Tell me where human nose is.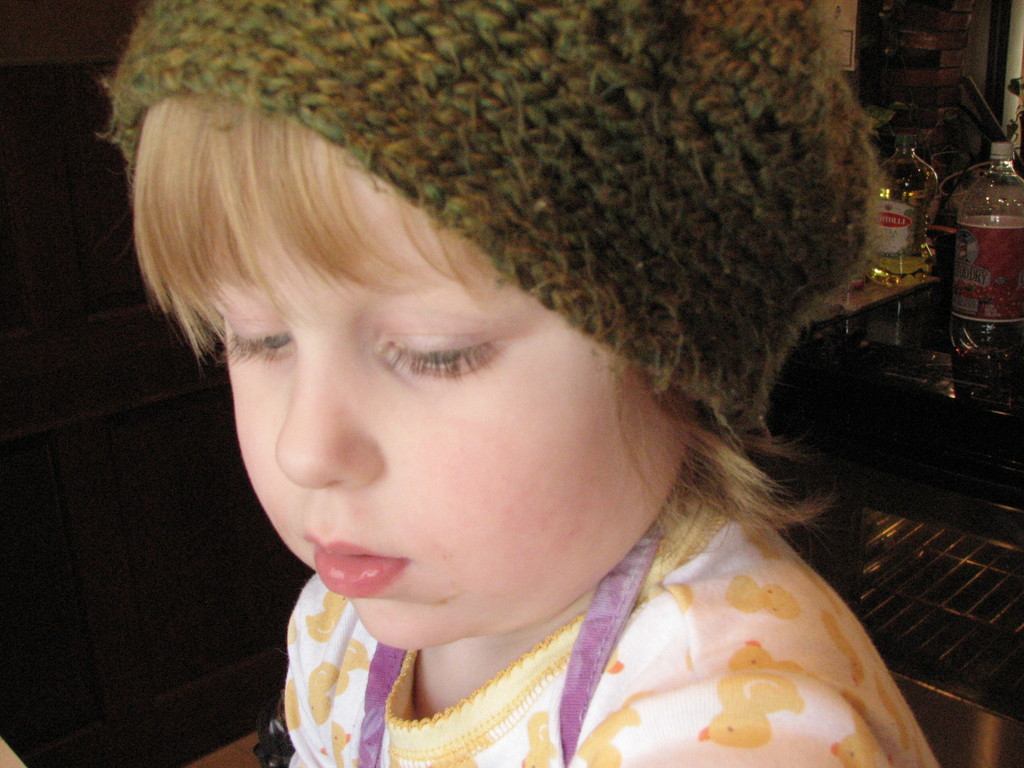
human nose is at {"left": 275, "top": 326, "right": 382, "bottom": 490}.
